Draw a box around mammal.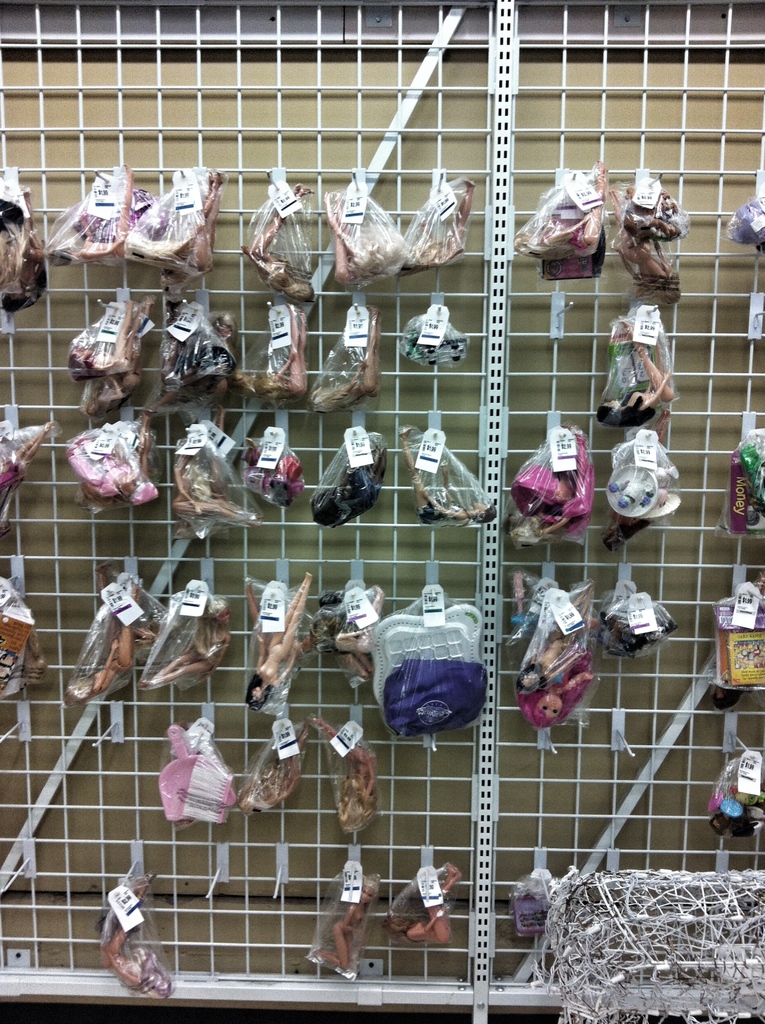
[left=138, top=314, right=225, bottom=419].
